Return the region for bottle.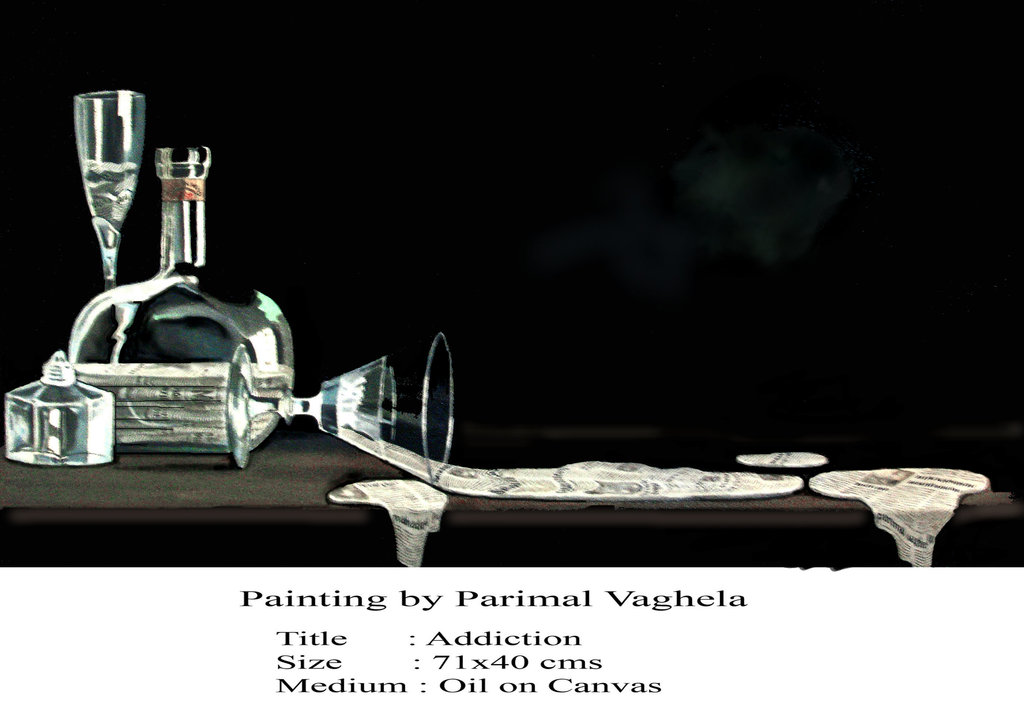
detection(38, 156, 333, 477).
